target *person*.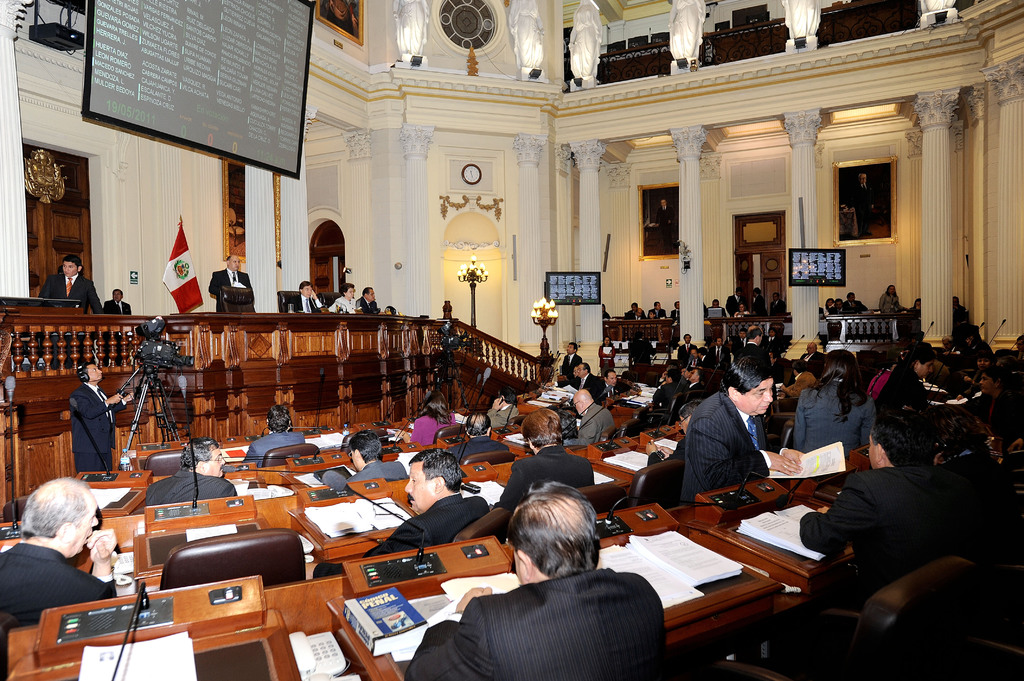
Target region: 454,403,507,457.
